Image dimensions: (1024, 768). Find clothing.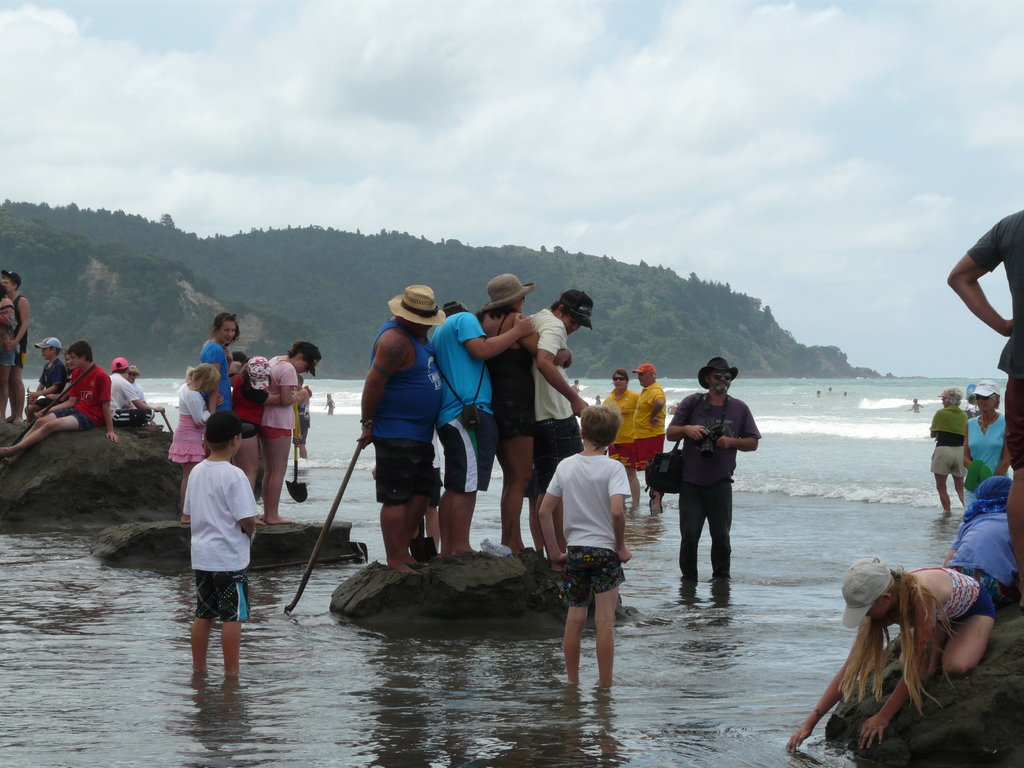
left=968, top=206, right=1023, bottom=471.
